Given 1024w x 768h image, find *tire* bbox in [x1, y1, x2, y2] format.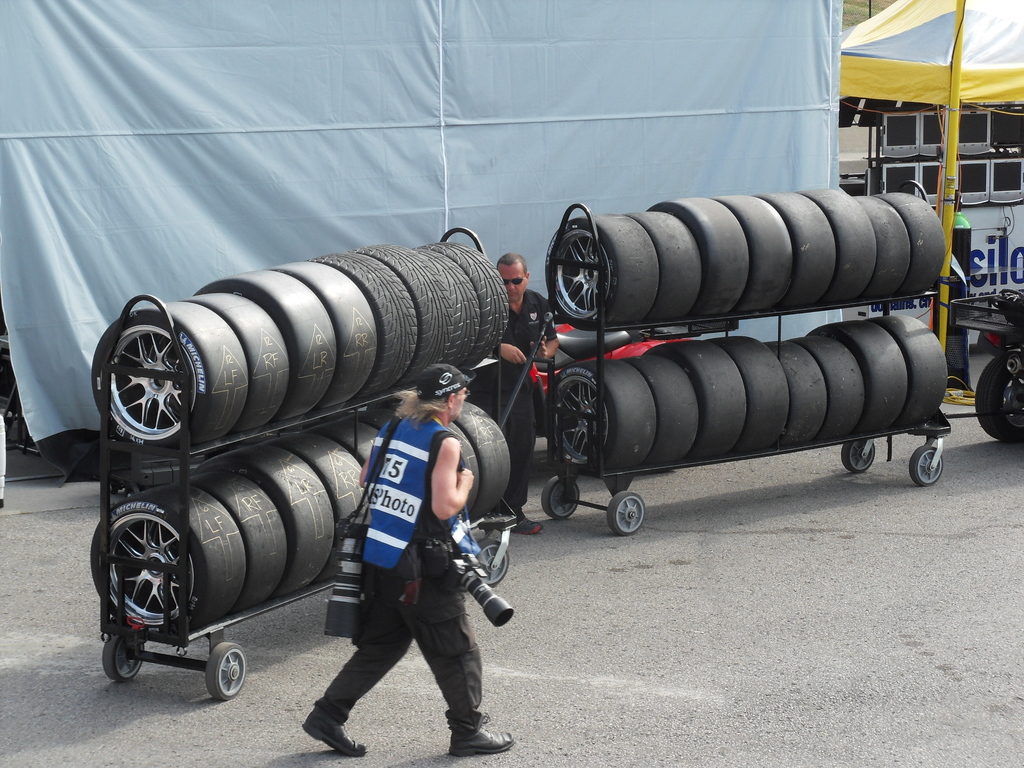
[103, 636, 146, 681].
